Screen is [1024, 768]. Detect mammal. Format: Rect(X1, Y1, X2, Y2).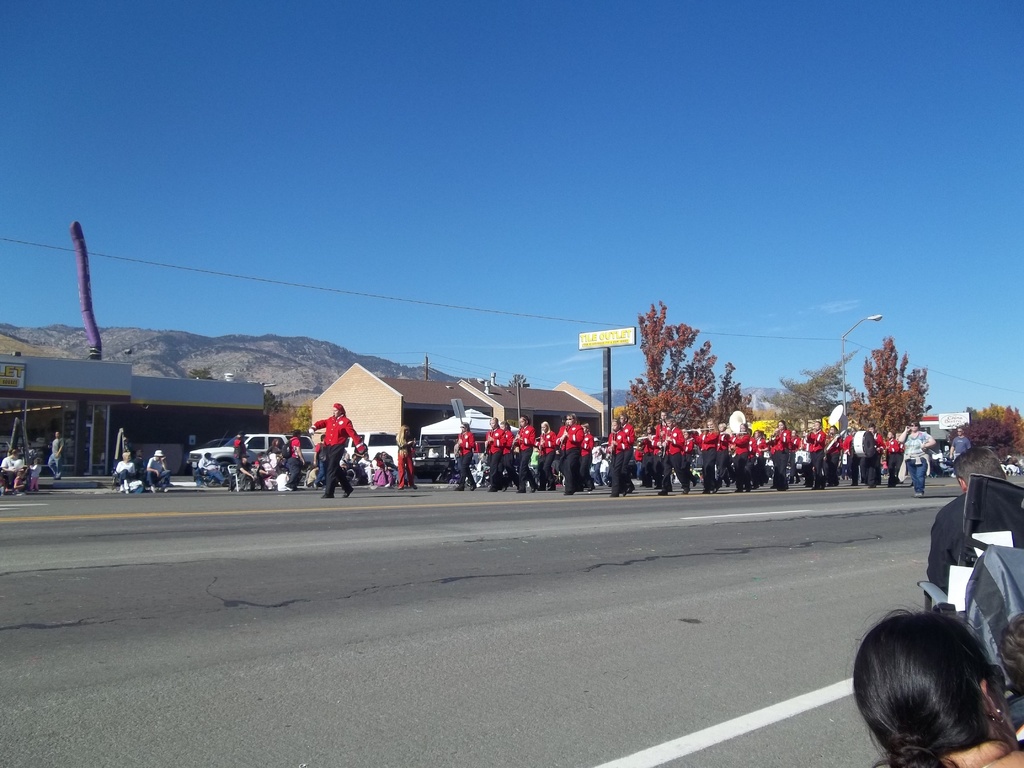
Rect(927, 444, 1023, 607).
